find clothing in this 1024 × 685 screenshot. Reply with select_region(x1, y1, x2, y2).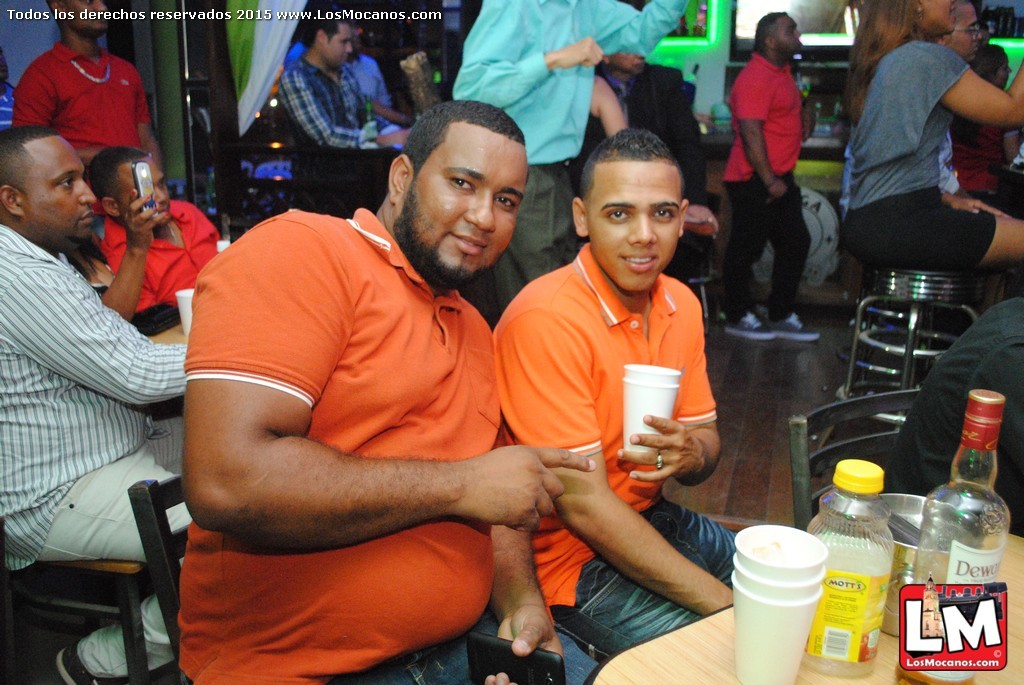
select_region(12, 41, 153, 162).
